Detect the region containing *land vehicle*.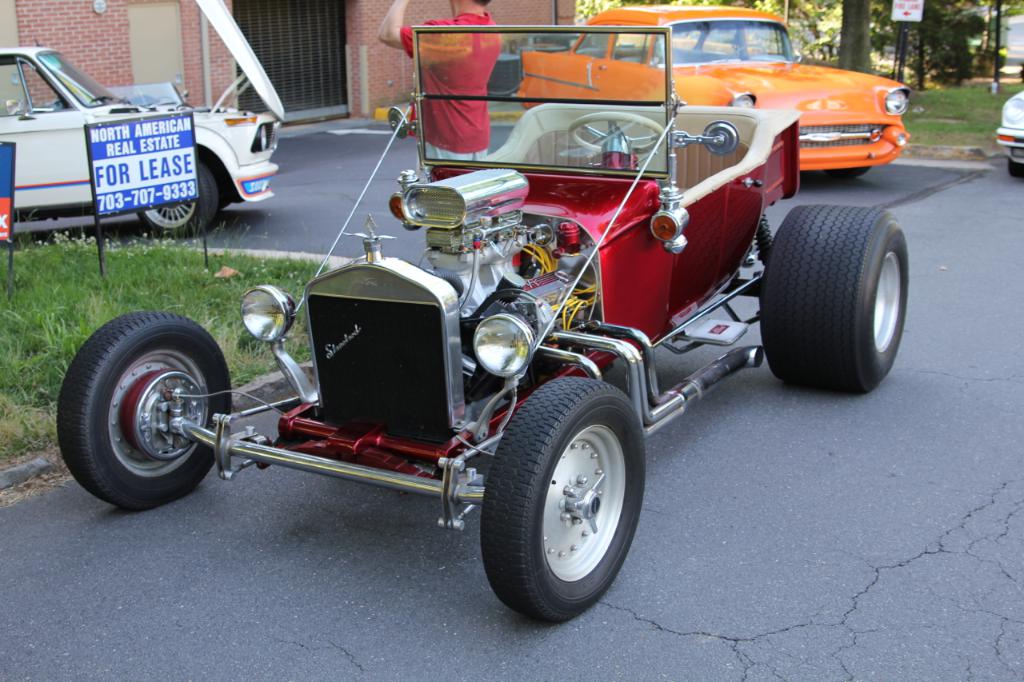
BBox(994, 90, 1023, 178).
